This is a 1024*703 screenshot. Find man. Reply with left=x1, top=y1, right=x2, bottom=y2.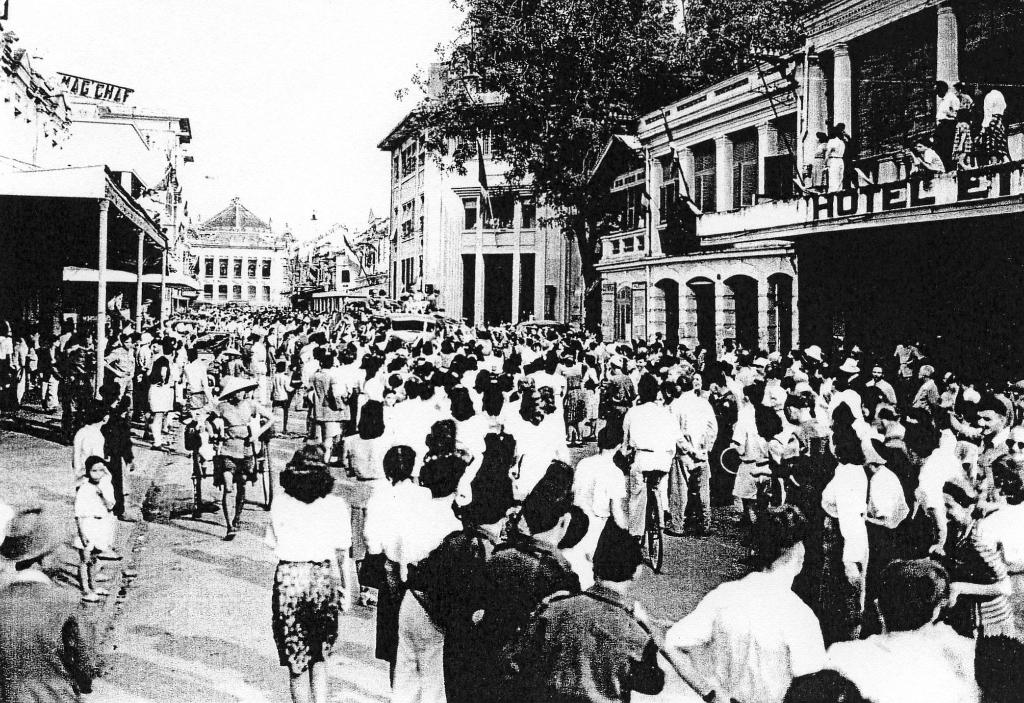
left=663, top=508, right=835, bottom=702.
